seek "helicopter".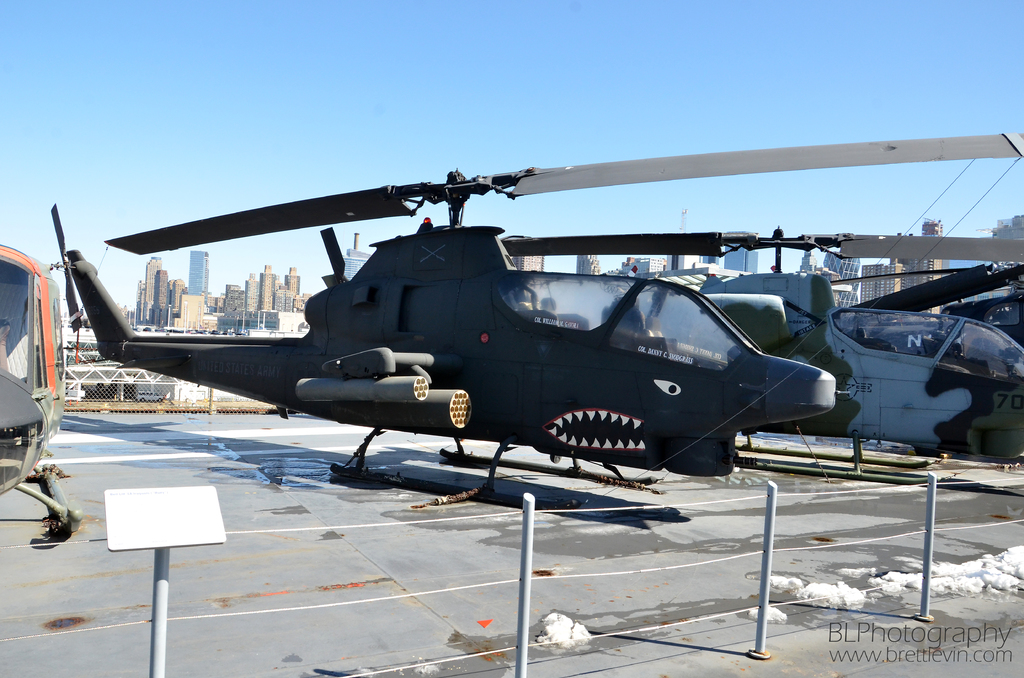
bbox(0, 237, 87, 538).
